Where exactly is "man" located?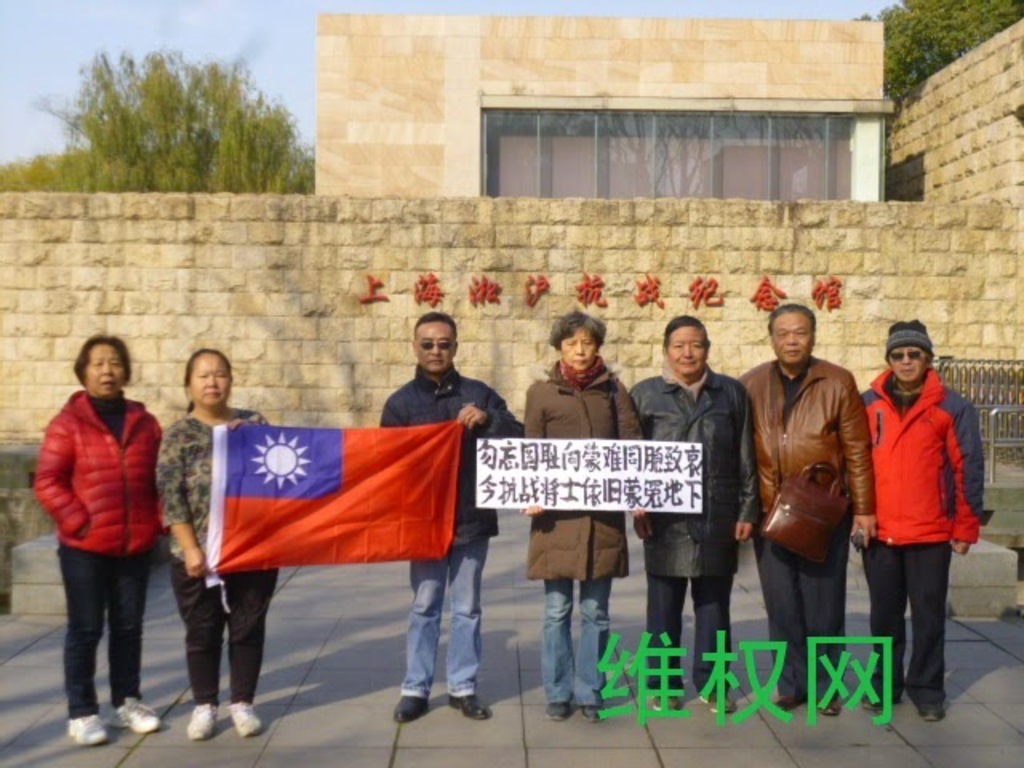
Its bounding box is {"x1": 856, "y1": 318, "x2": 994, "y2": 723}.
